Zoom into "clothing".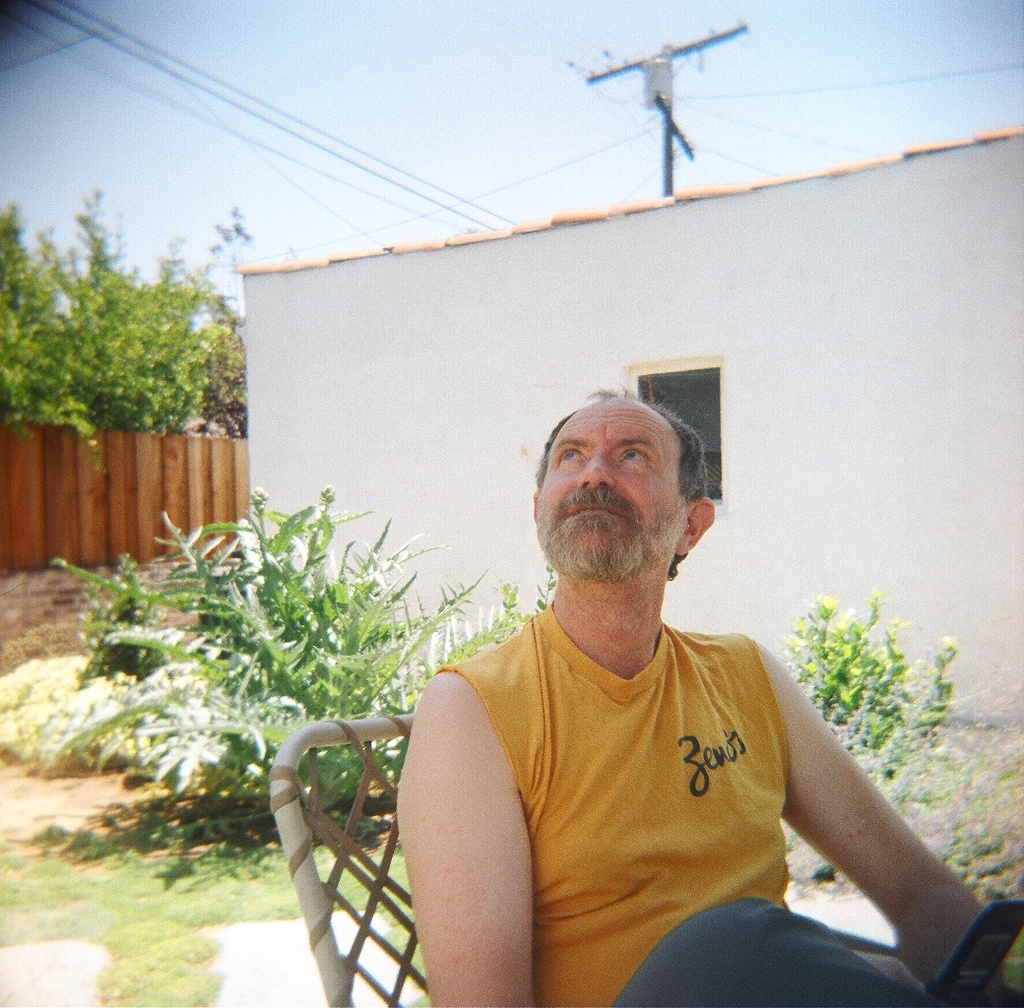
Zoom target: {"left": 404, "top": 525, "right": 904, "bottom": 980}.
